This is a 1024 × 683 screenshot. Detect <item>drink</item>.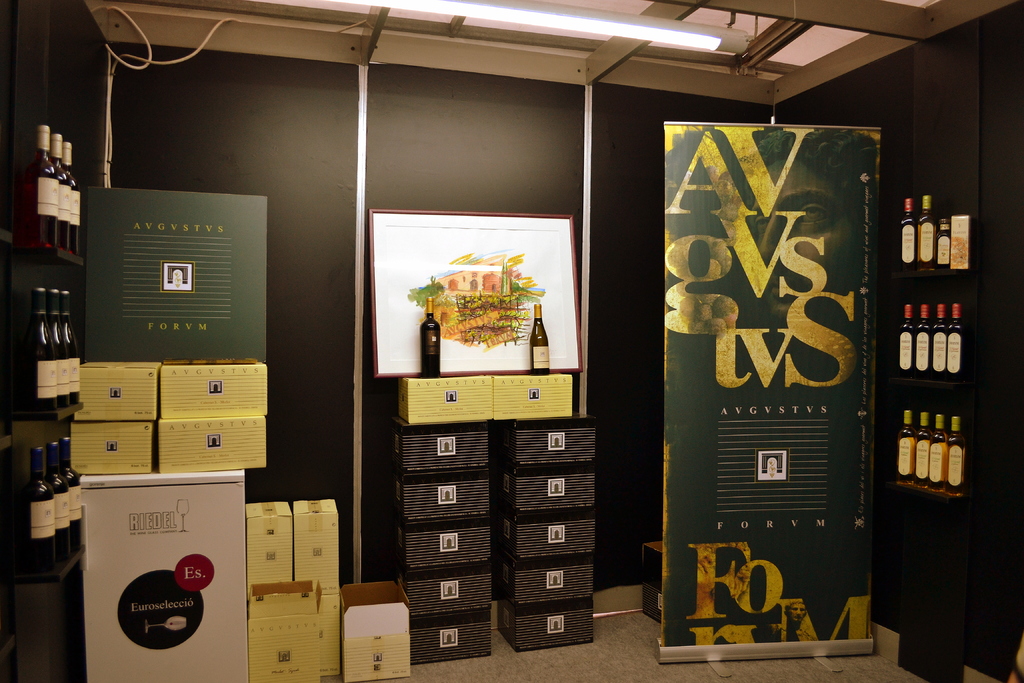
(x1=20, y1=124, x2=58, y2=251).
